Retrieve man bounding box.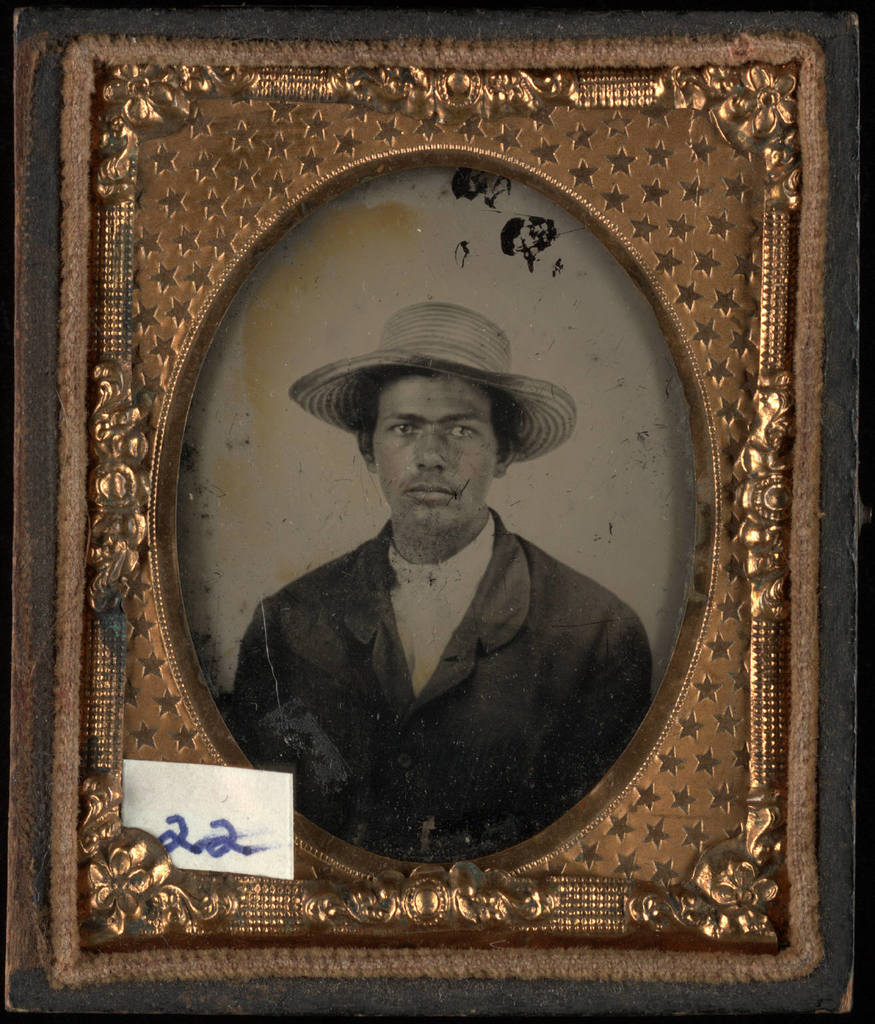
Bounding box: bbox=[199, 317, 648, 835].
